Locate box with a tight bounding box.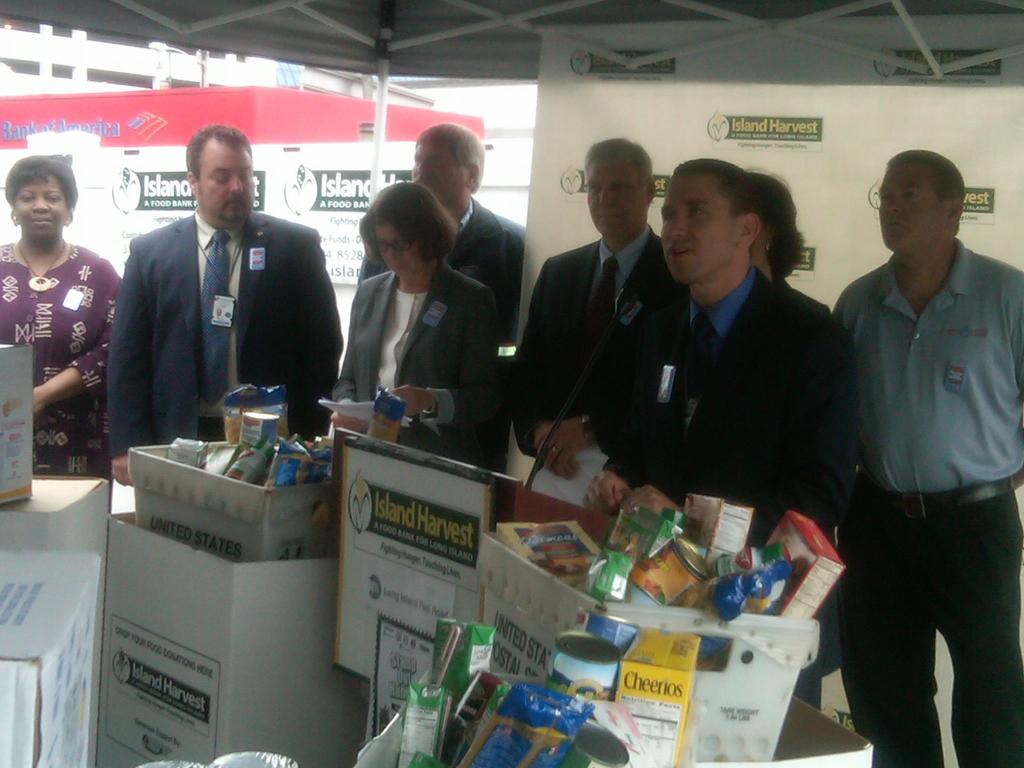
l=474, t=536, r=812, b=764.
